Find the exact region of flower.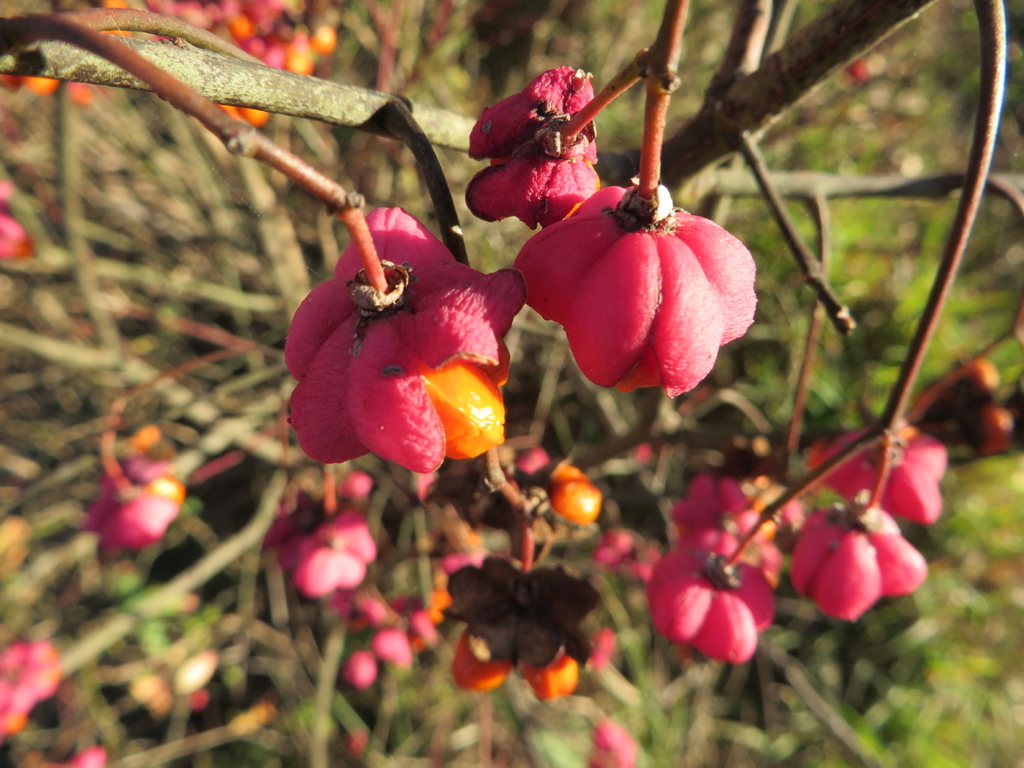
Exact region: [x1=0, y1=639, x2=52, y2=726].
